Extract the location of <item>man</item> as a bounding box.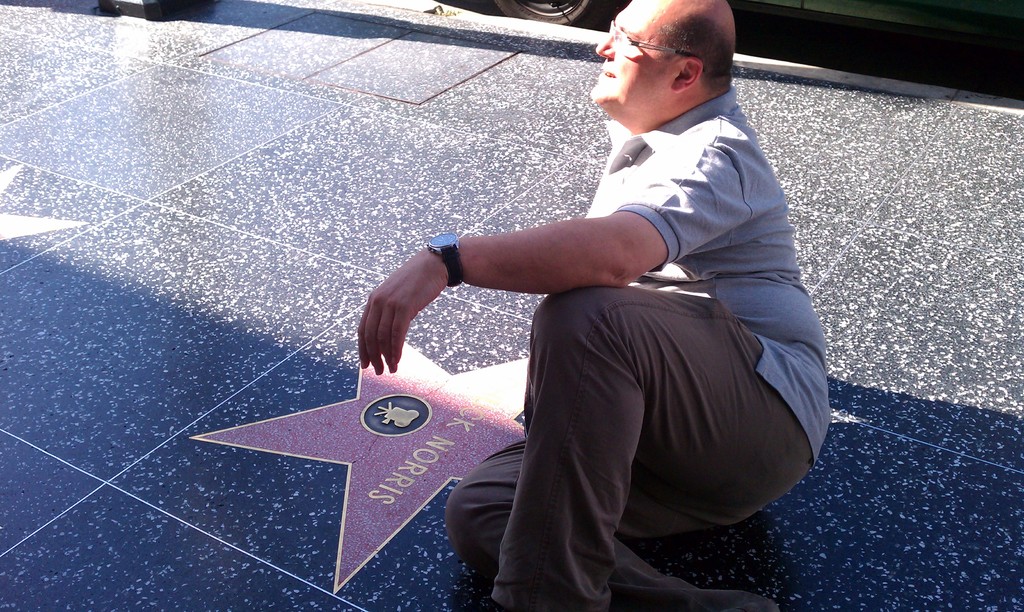
pyautogui.locateOnScreen(358, 14, 824, 581).
